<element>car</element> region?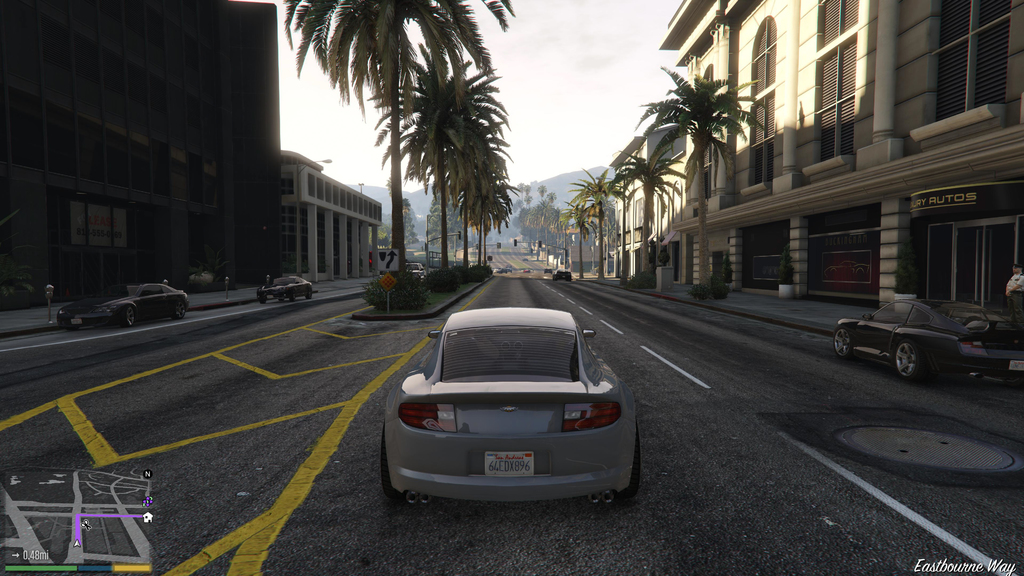
x1=252, y1=276, x2=314, y2=304
